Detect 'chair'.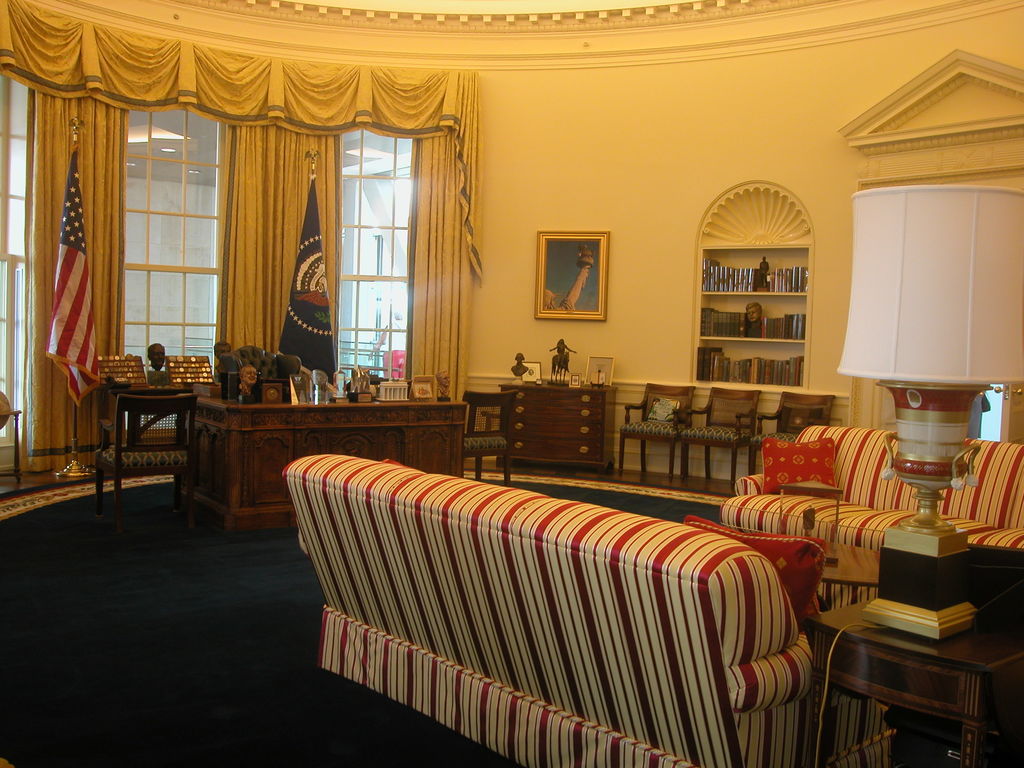
Detected at x1=620 y1=384 x2=701 y2=484.
